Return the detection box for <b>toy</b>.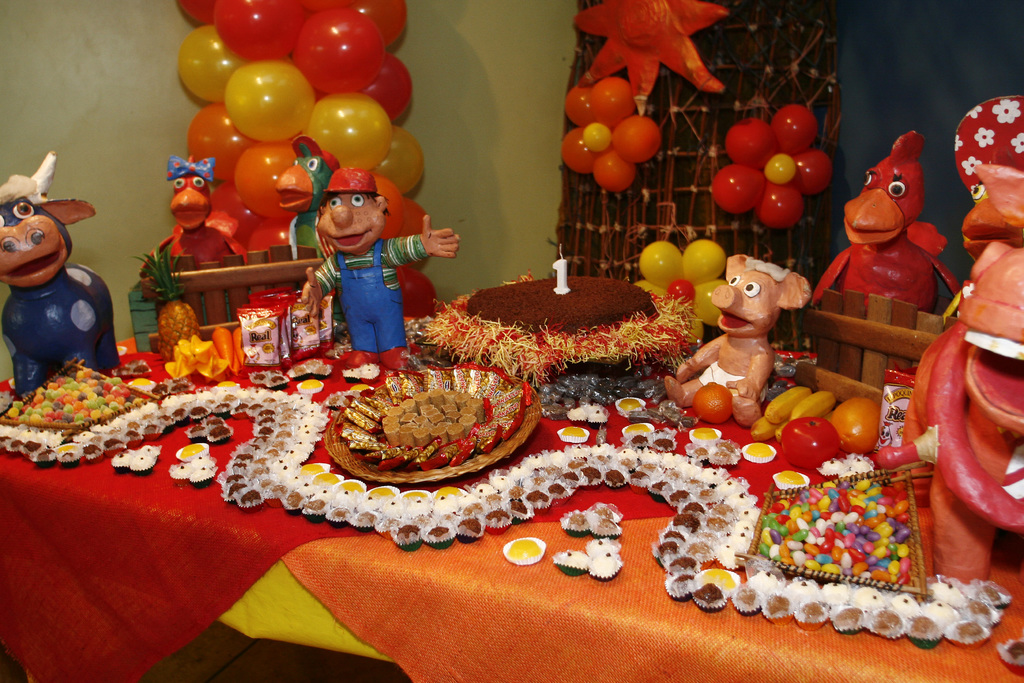
pyautogui.locateOnScreen(703, 100, 824, 231).
